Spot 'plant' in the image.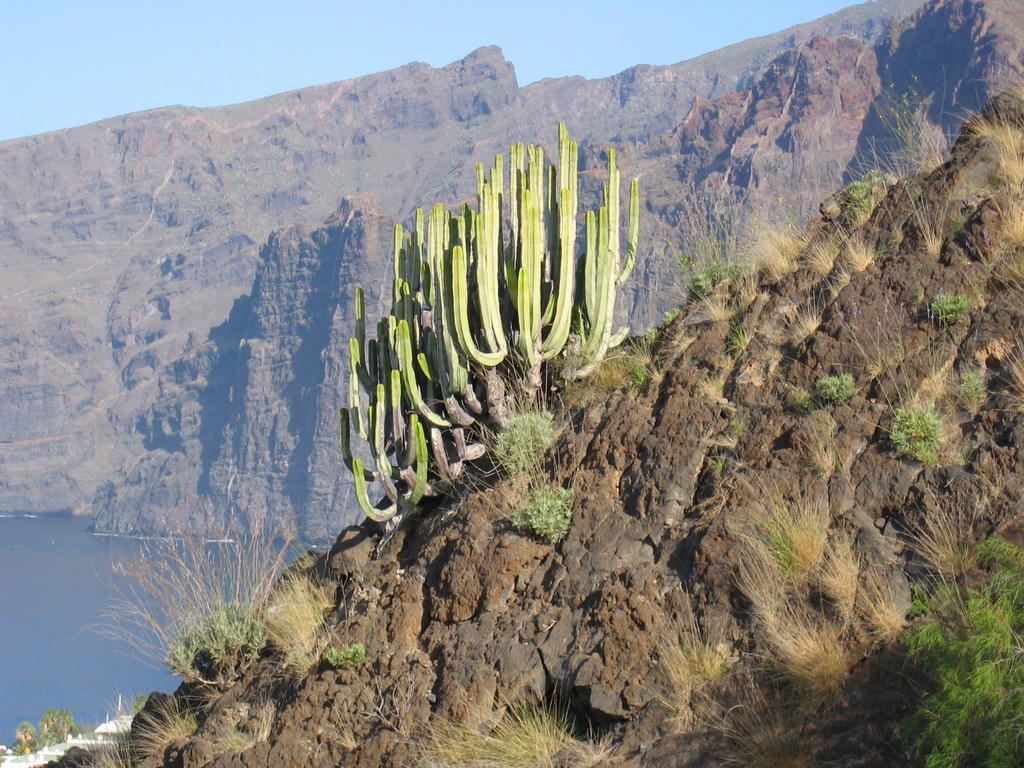
'plant' found at [592, 356, 641, 390].
